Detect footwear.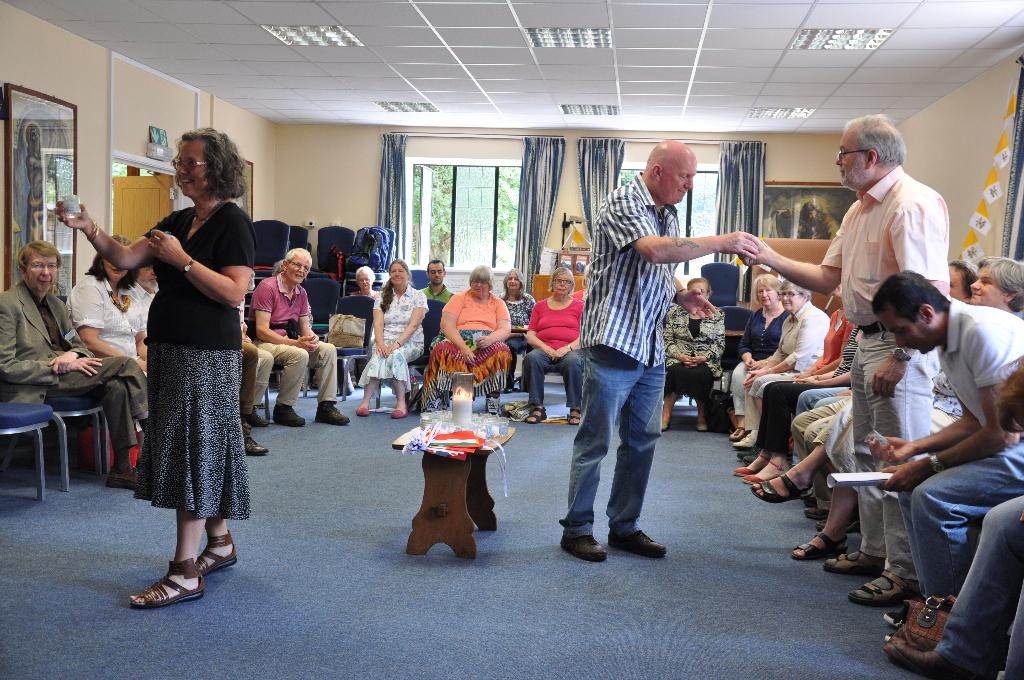
Detected at pyautogui.locateOnScreen(312, 397, 356, 425).
